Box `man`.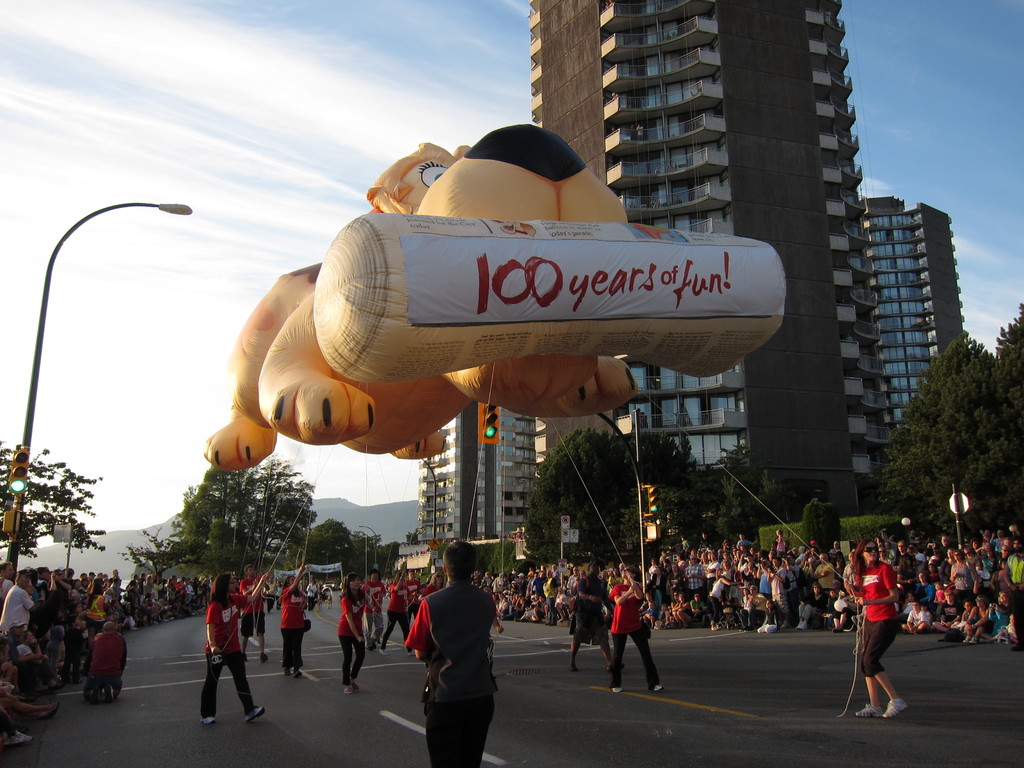
bbox=[0, 559, 12, 603].
